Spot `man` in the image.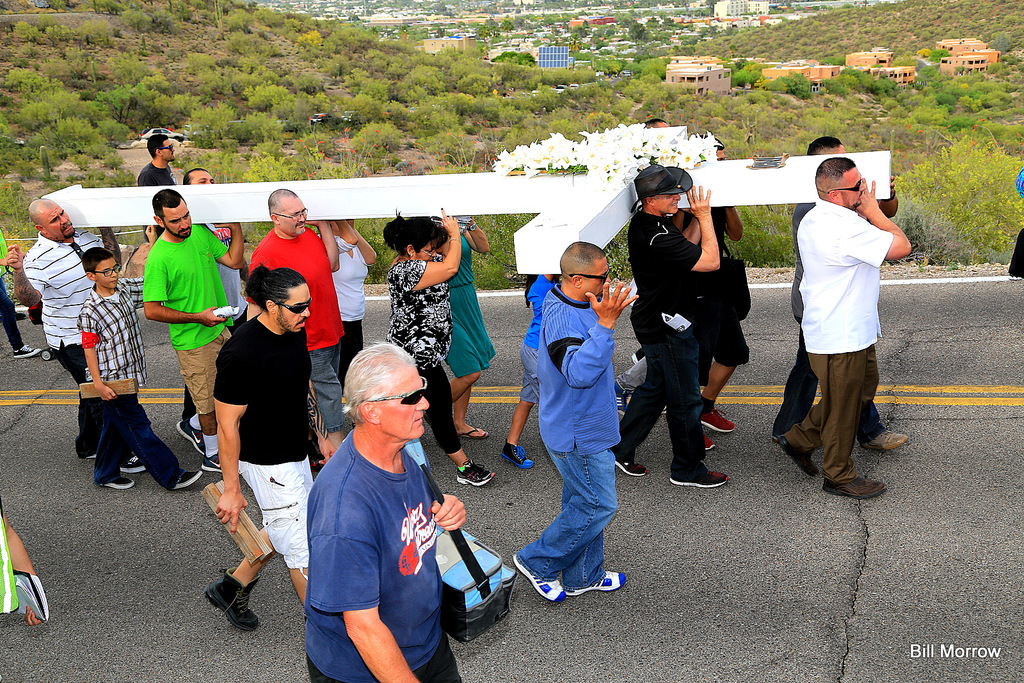
`man` found at bbox=(248, 189, 342, 459).
